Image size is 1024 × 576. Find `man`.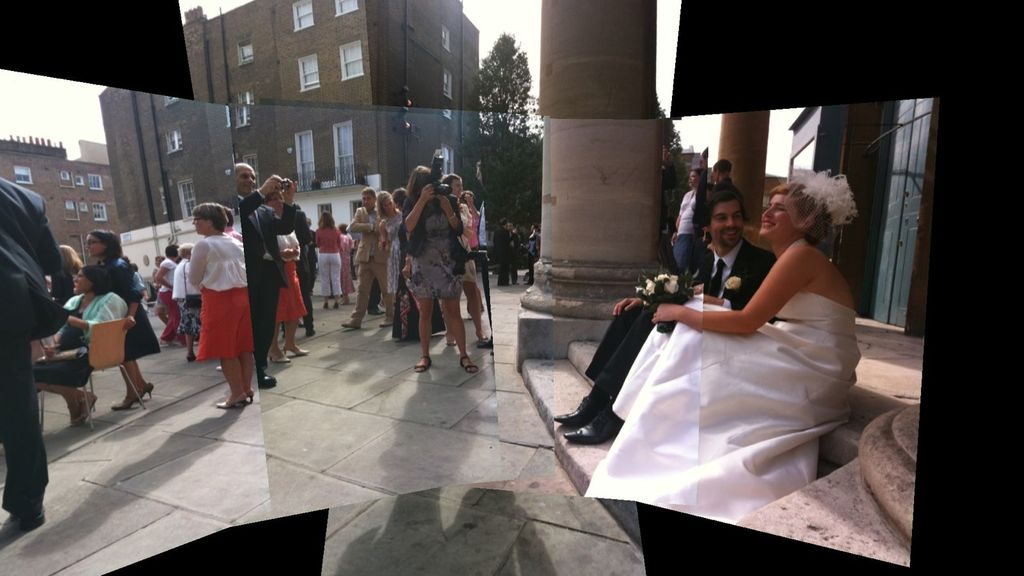
pyautogui.locateOnScreen(278, 179, 316, 339).
